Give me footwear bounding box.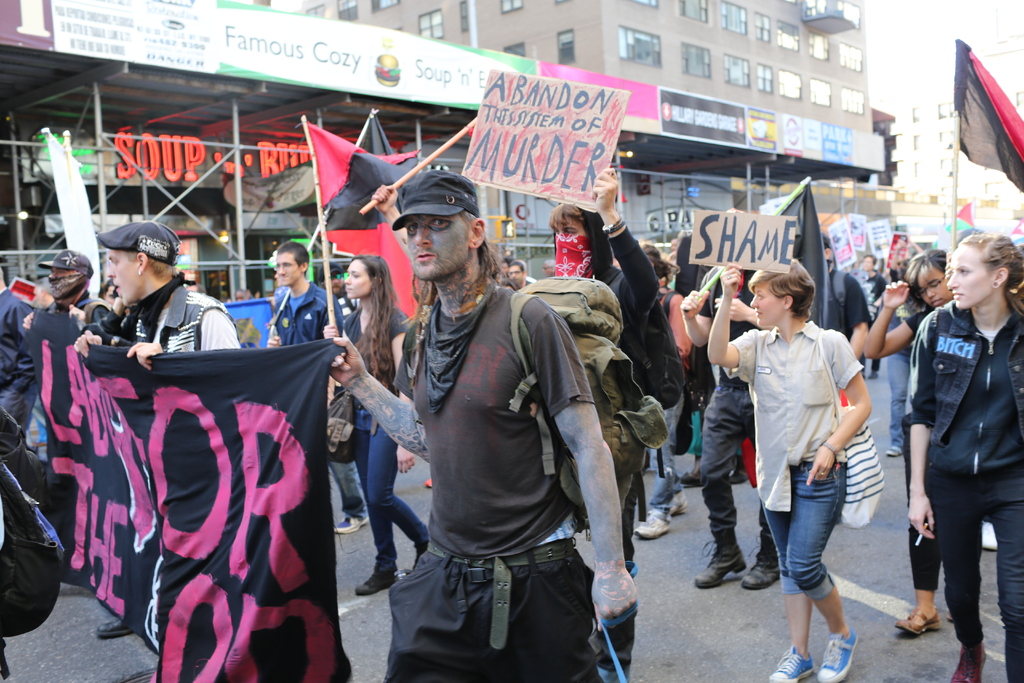
BBox(635, 512, 672, 547).
